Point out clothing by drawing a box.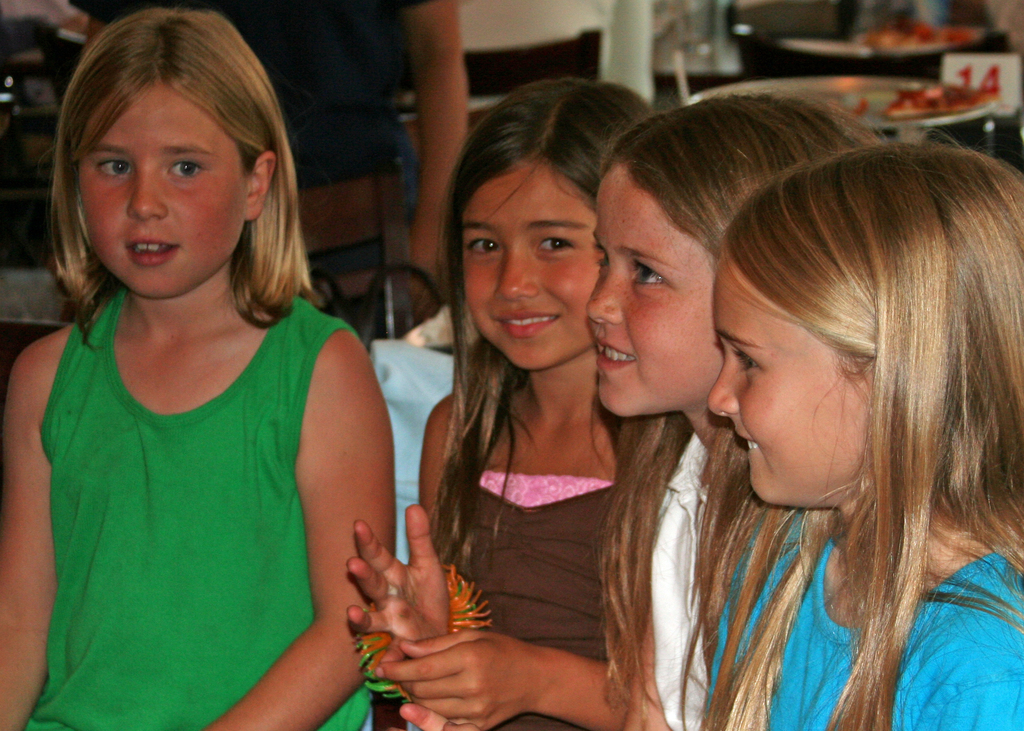
(left=703, top=507, right=1023, bottom=730).
